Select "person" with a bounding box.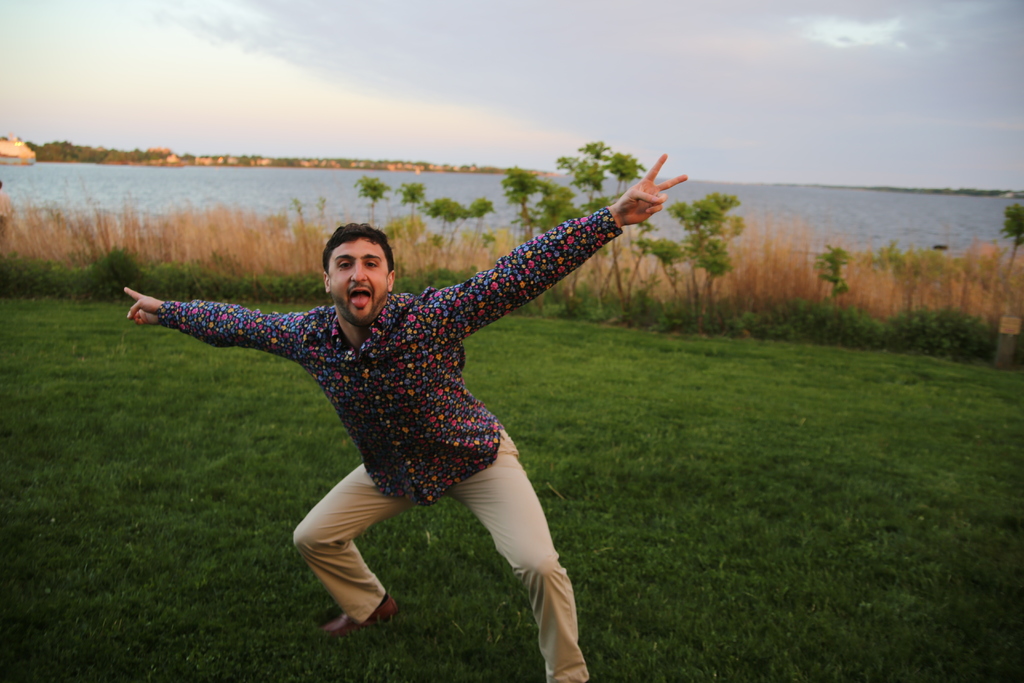
[124,156,686,682].
